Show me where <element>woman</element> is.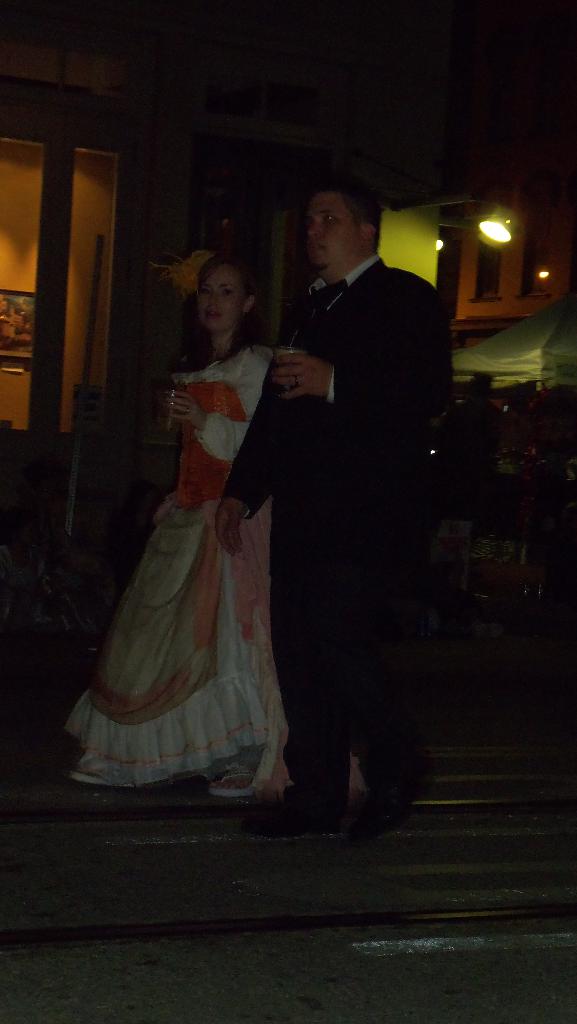
<element>woman</element> is at box=[82, 237, 307, 818].
